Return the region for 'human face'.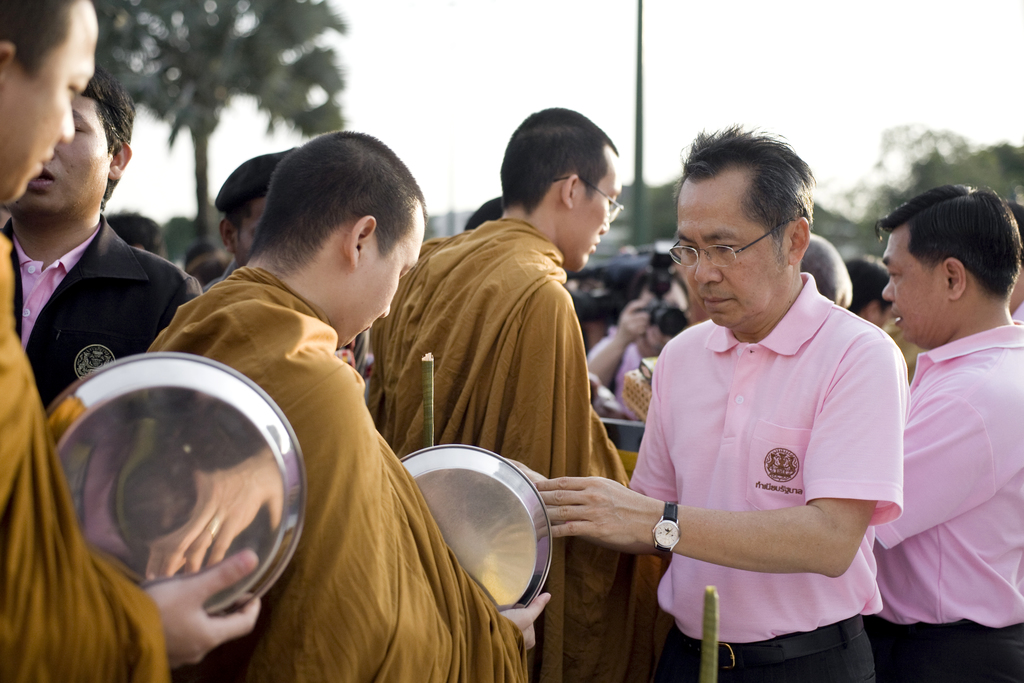
3:15:102:194.
